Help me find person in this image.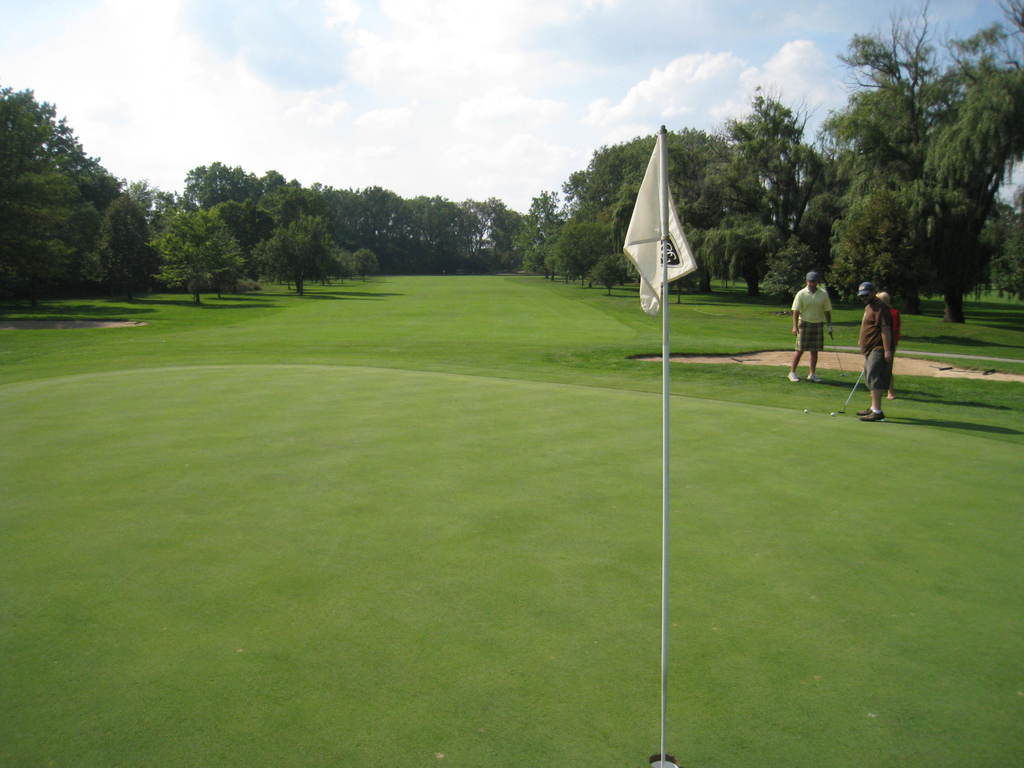
Found it: 873:289:901:355.
